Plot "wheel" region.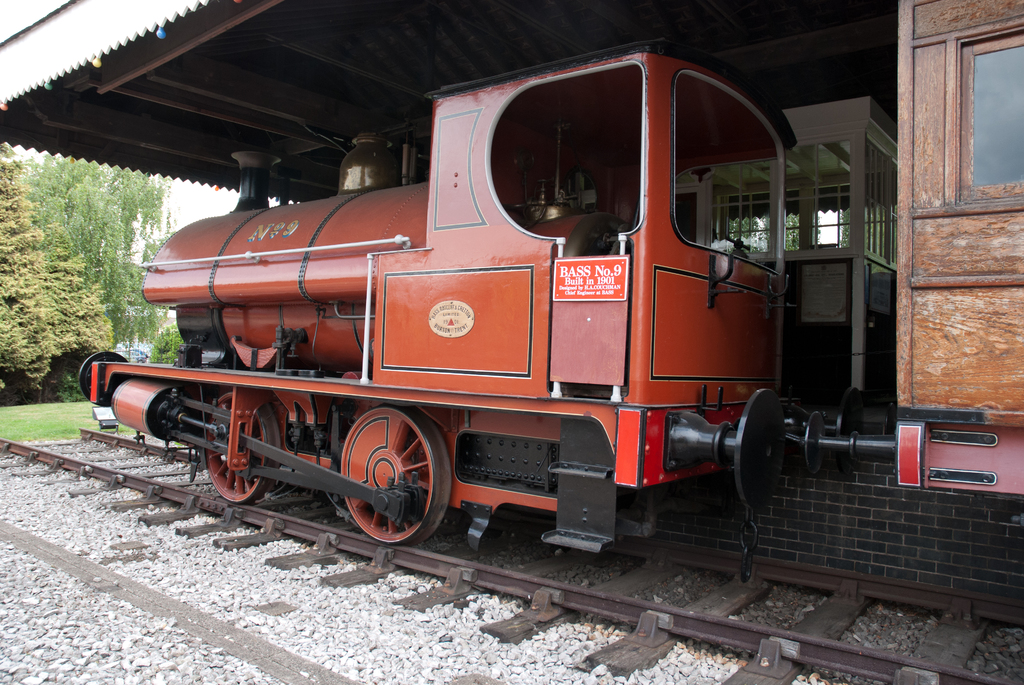
Plotted at left=200, top=381, right=279, bottom=505.
